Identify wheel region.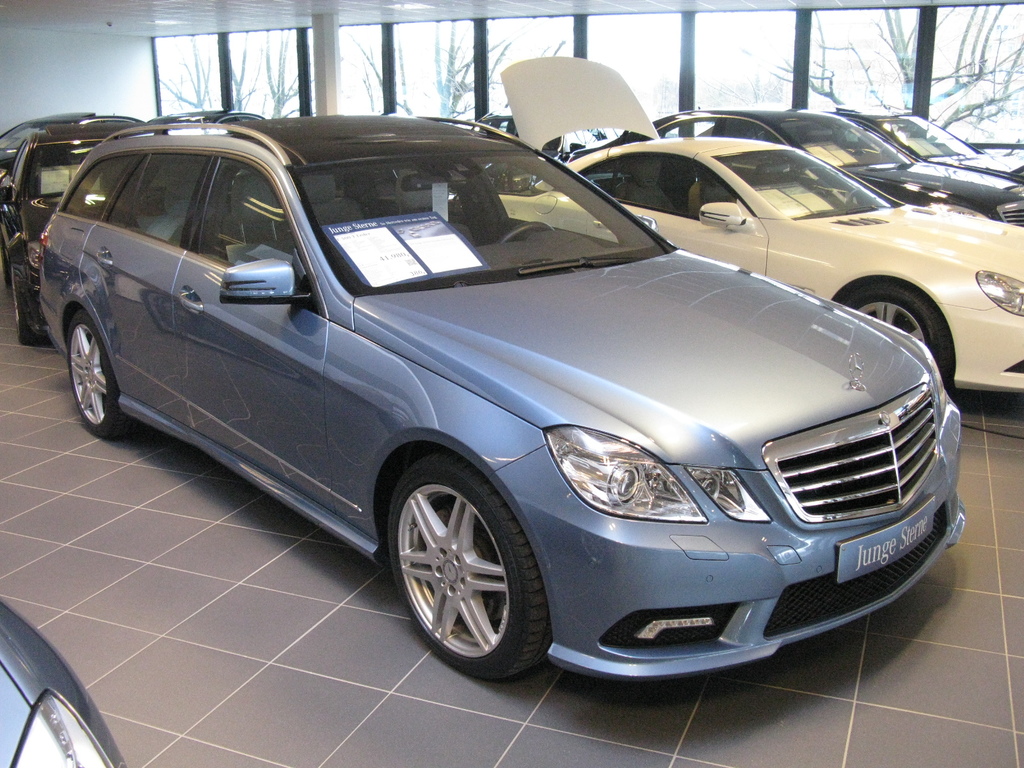
Region: rect(382, 447, 551, 685).
